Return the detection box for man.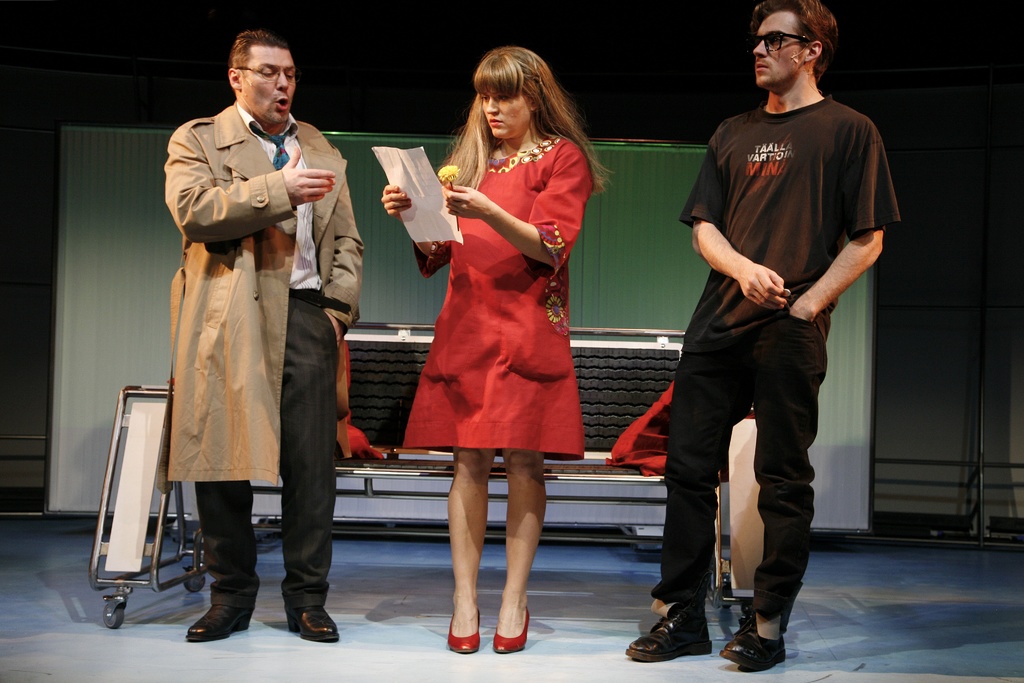
box=[651, 32, 889, 644].
